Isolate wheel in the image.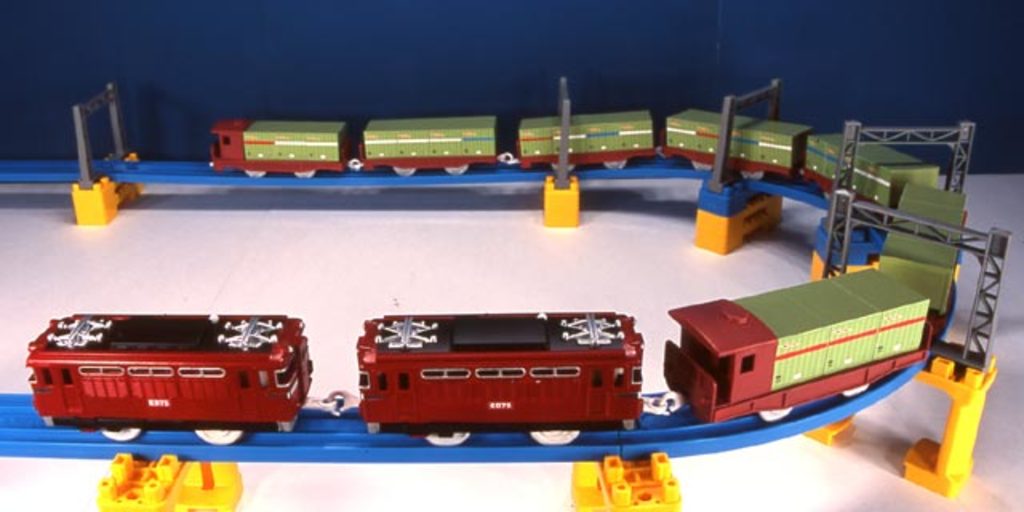
Isolated region: Rect(843, 386, 870, 398).
